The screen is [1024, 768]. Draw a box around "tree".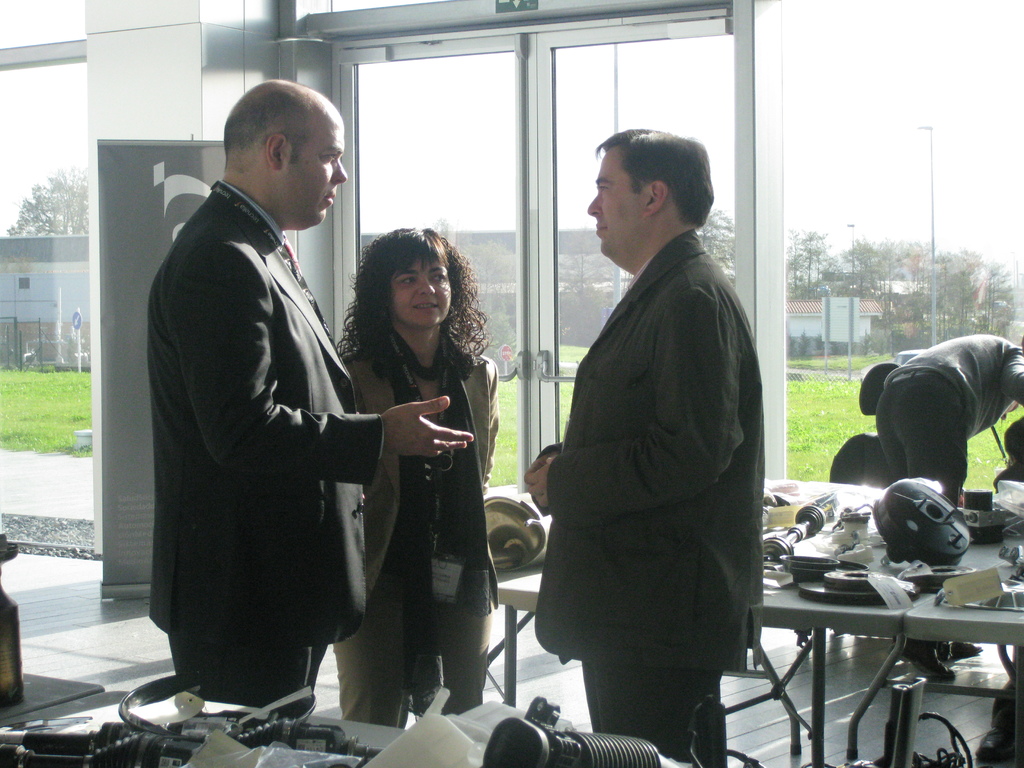
crop(689, 207, 735, 286).
